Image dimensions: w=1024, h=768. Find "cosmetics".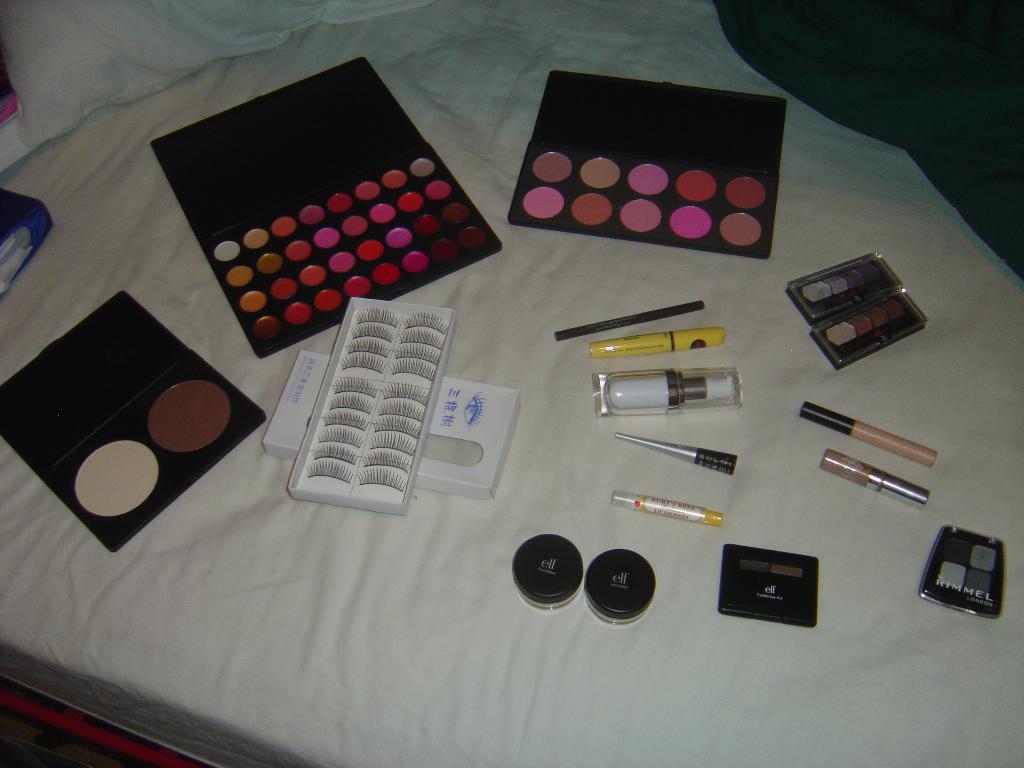
x1=374, y1=263, x2=397, y2=283.
